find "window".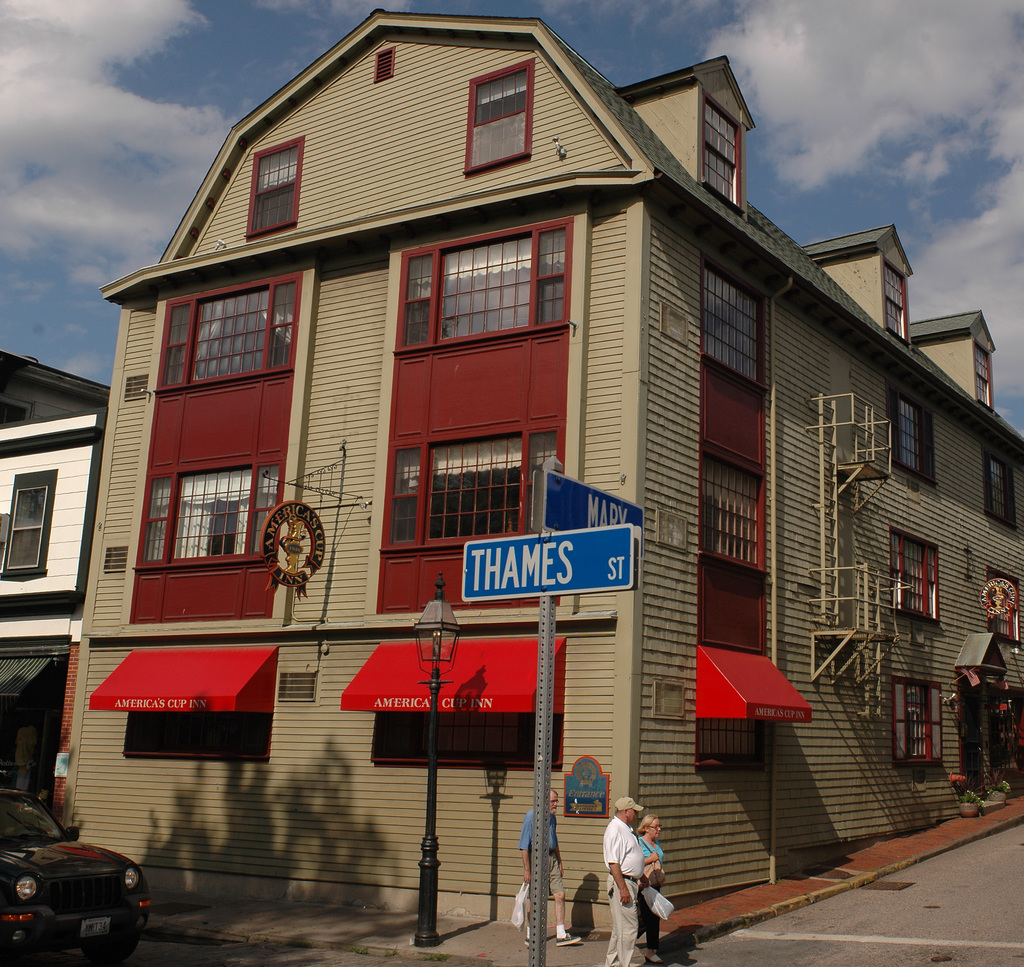
rect(390, 421, 557, 546).
